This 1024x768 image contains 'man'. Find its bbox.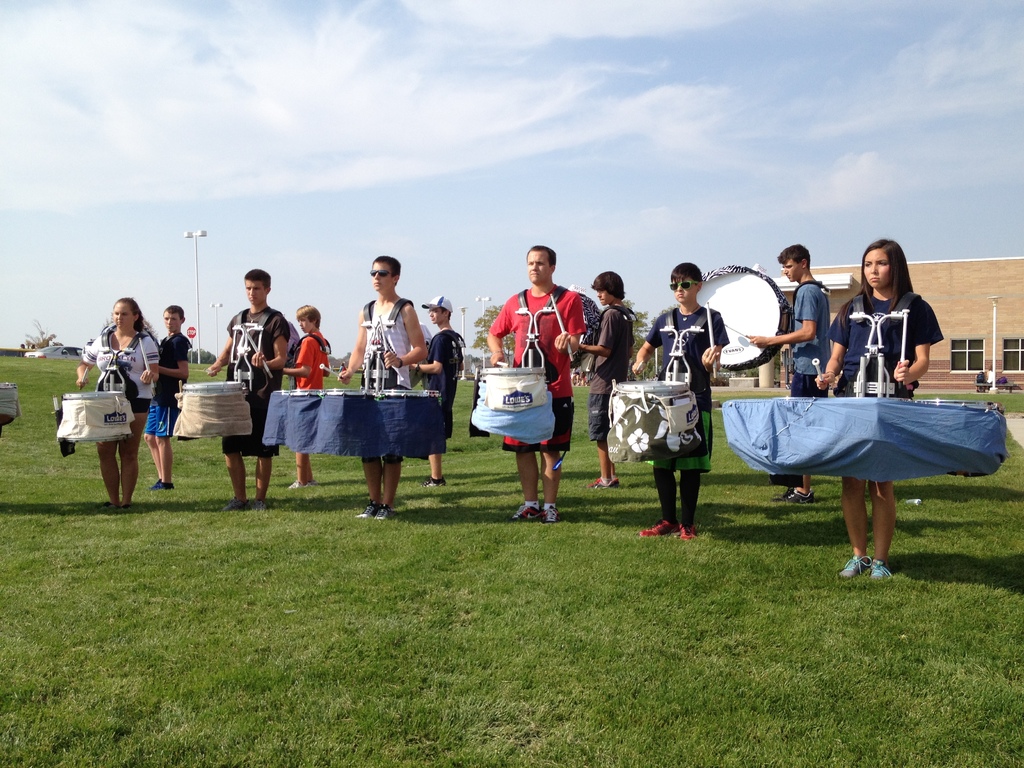
474/260/583/516.
